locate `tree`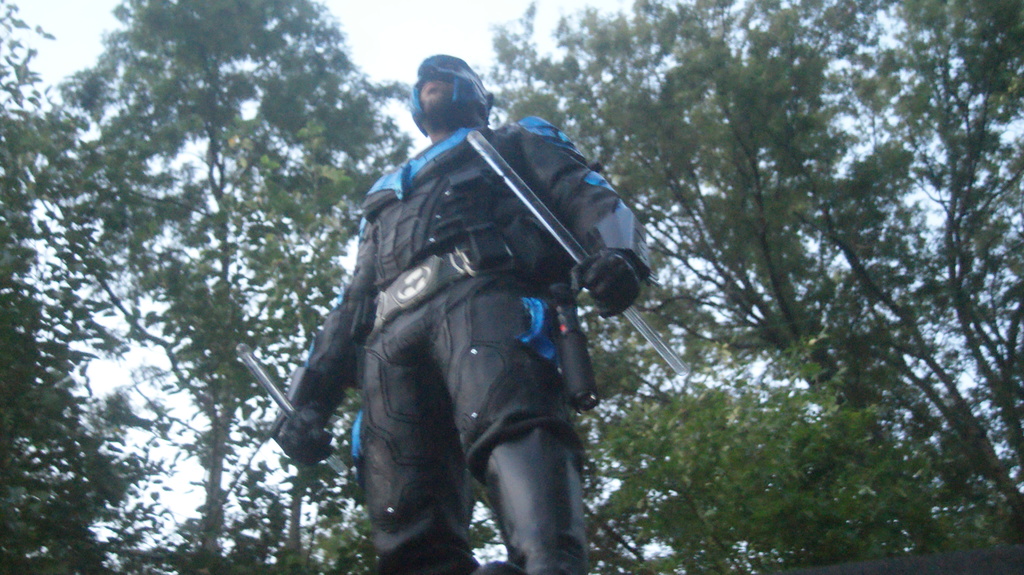
bbox(27, 19, 317, 559)
